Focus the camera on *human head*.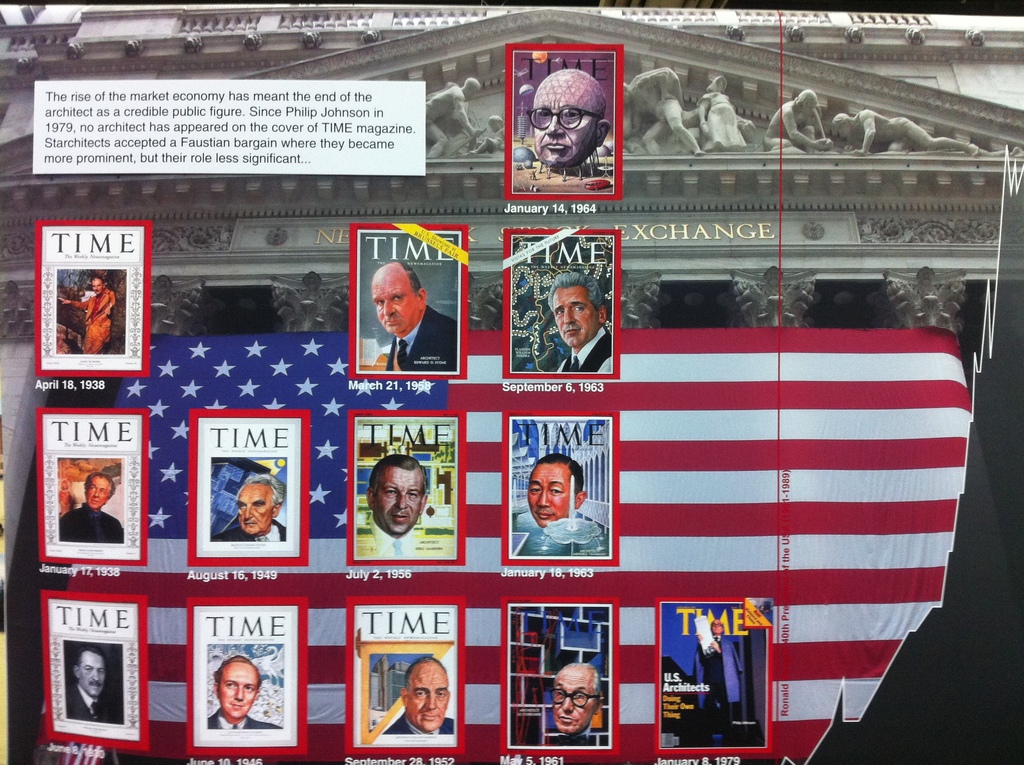
Focus region: bbox=(371, 261, 426, 334).
